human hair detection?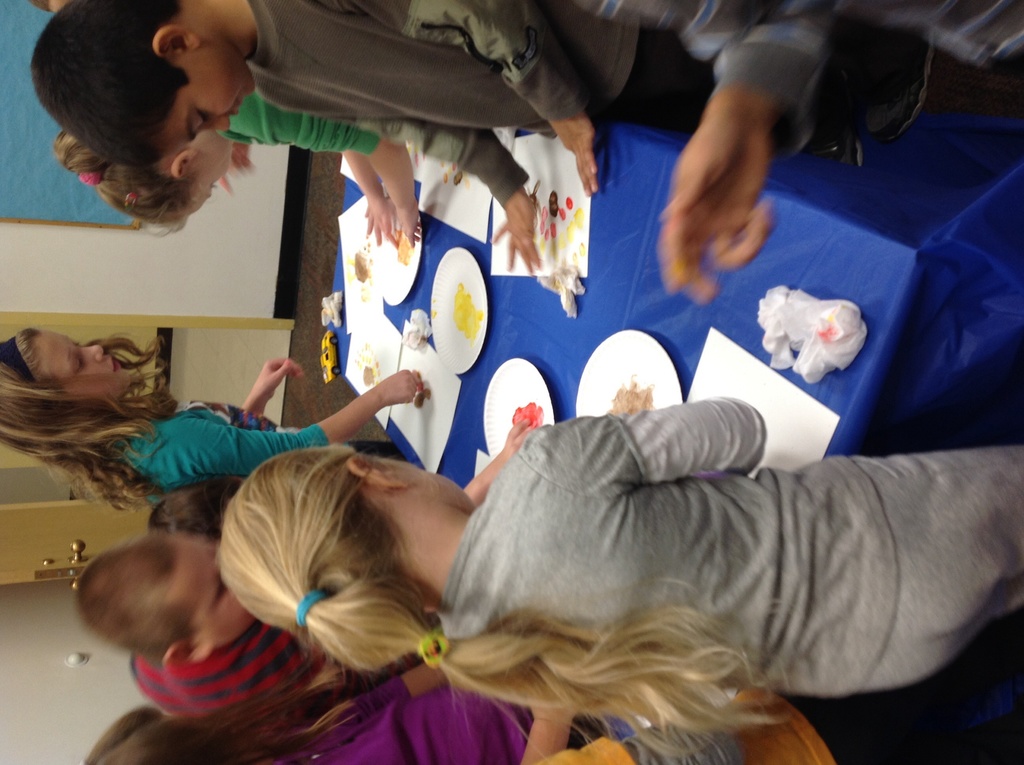
[81, 675, 337, 764]
